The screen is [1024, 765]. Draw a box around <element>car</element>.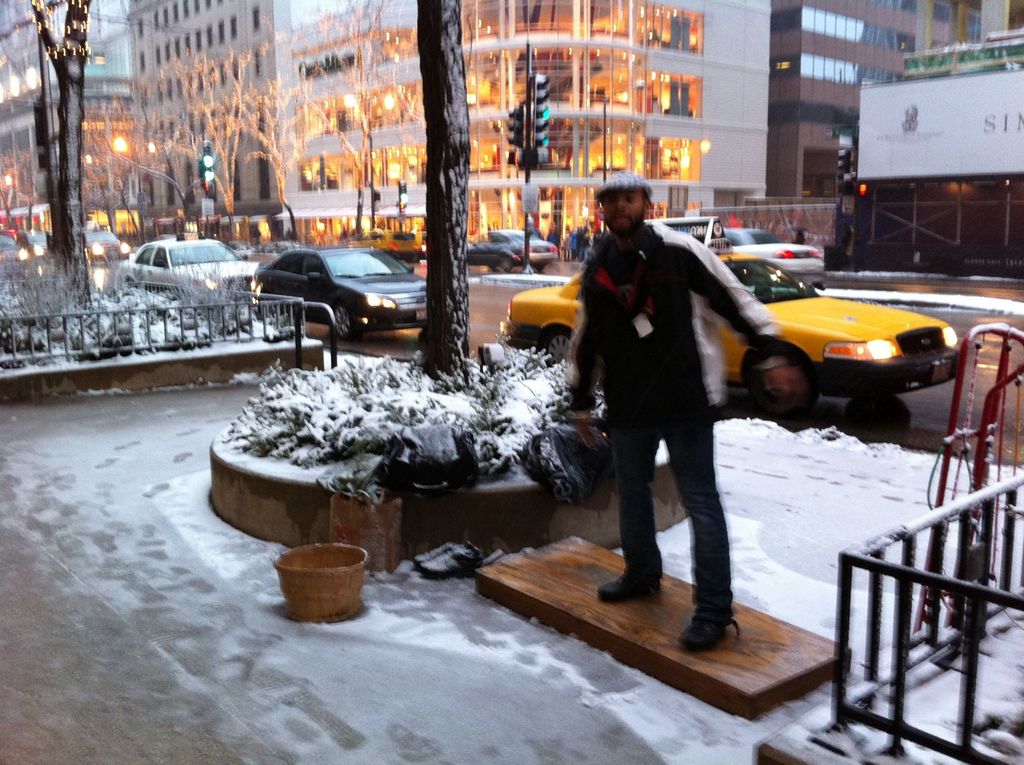
l=114, t=237, r=259, b=300.
